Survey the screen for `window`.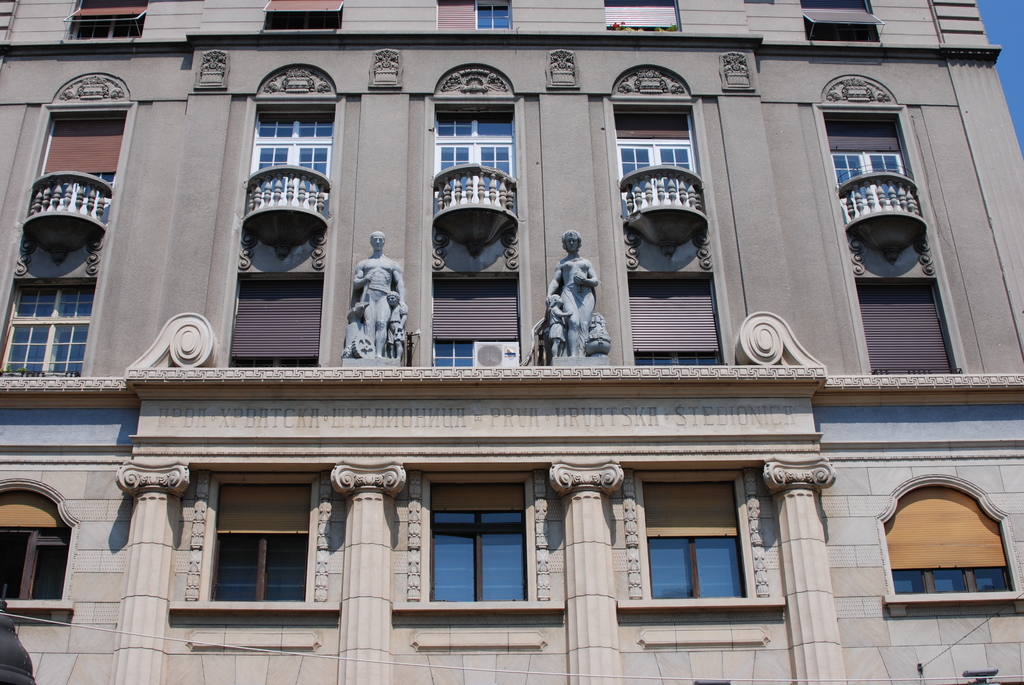
Survey found: 0:0:15:52.
